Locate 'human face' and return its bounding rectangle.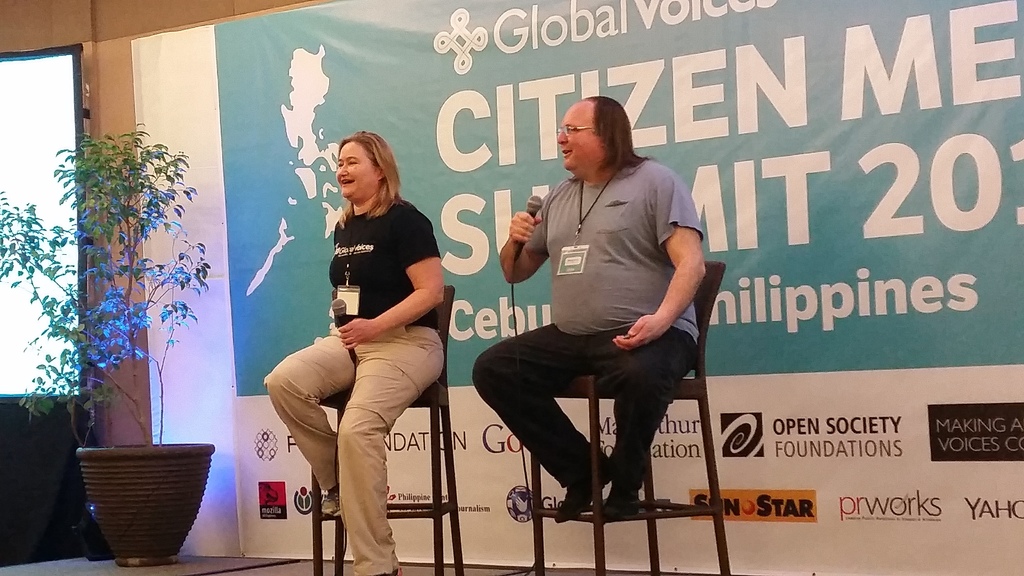
BBox(558, 104, 606, 183).
